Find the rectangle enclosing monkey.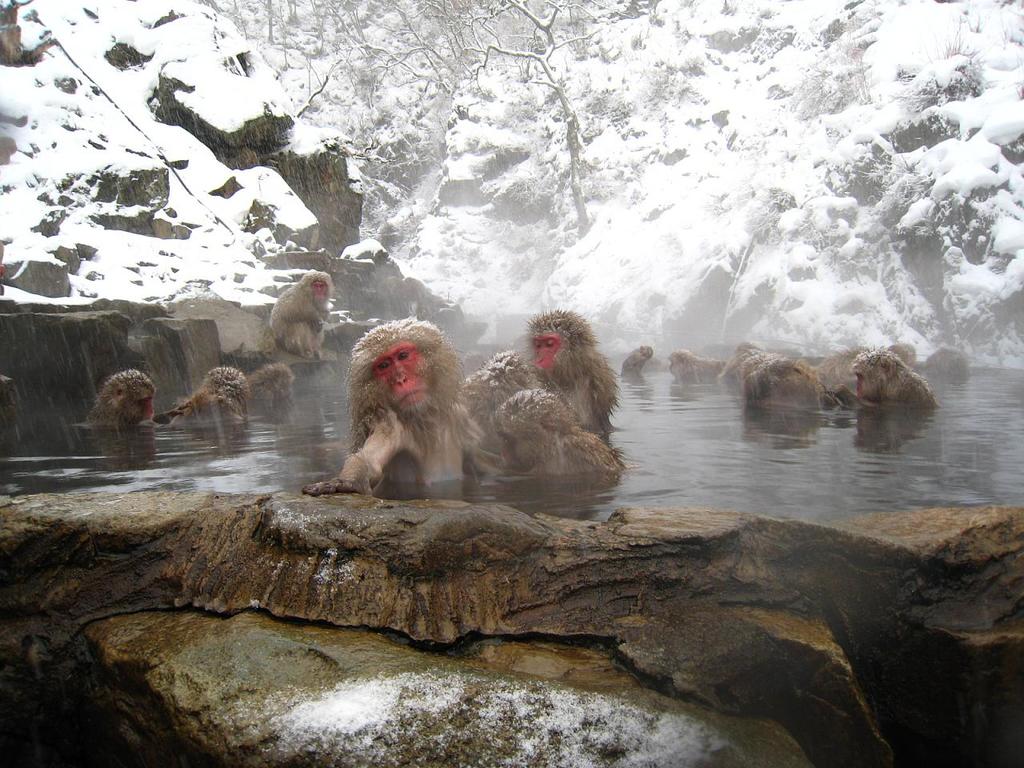
83, 368, 161, 431.
